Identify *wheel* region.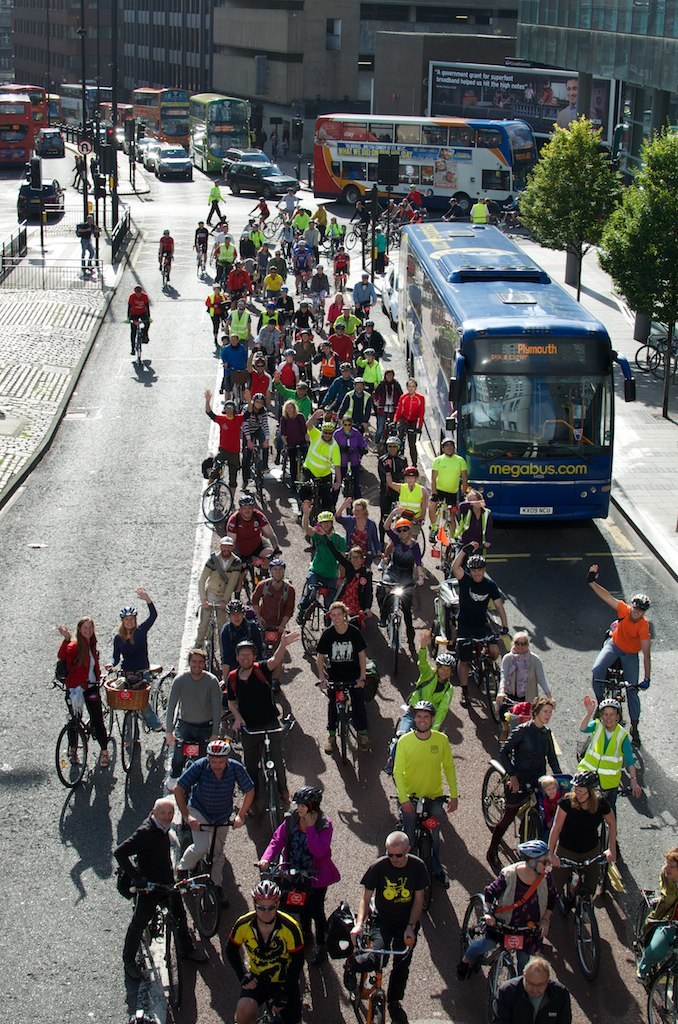
Region: [left=135, top=335, right=144, bottom=368].
